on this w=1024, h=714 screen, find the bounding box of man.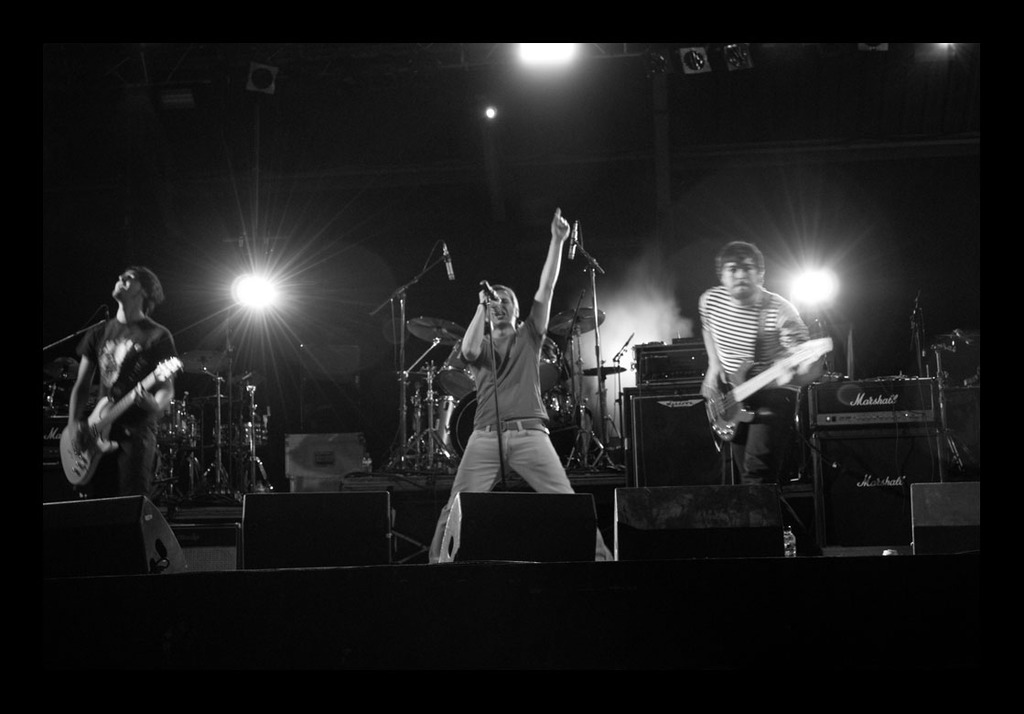
Bounding box: l=428, t=204, r=617, b=565.
